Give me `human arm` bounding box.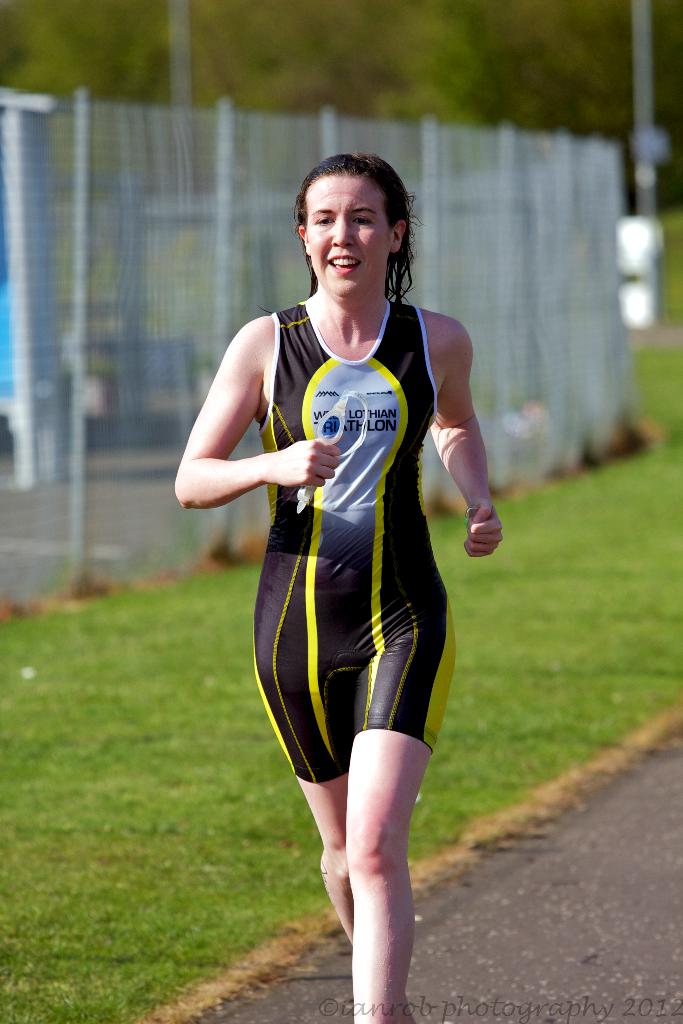
<box>176,323,339,511</box>.
